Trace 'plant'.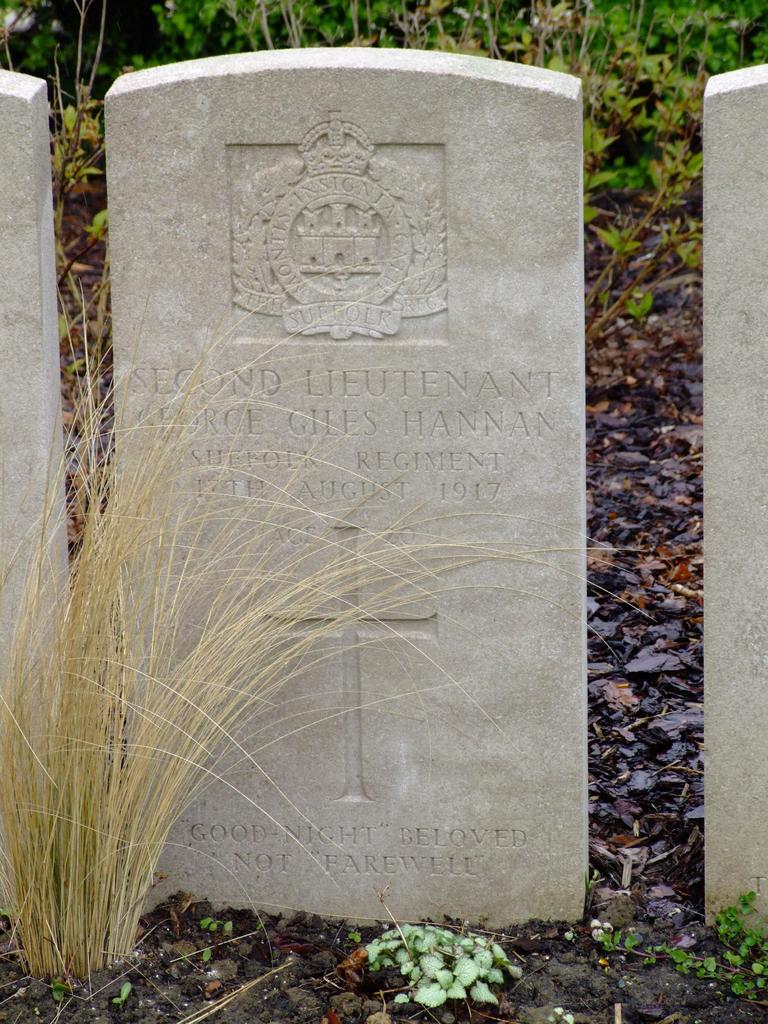
Traced to box=[54, 0, 139, 207].
